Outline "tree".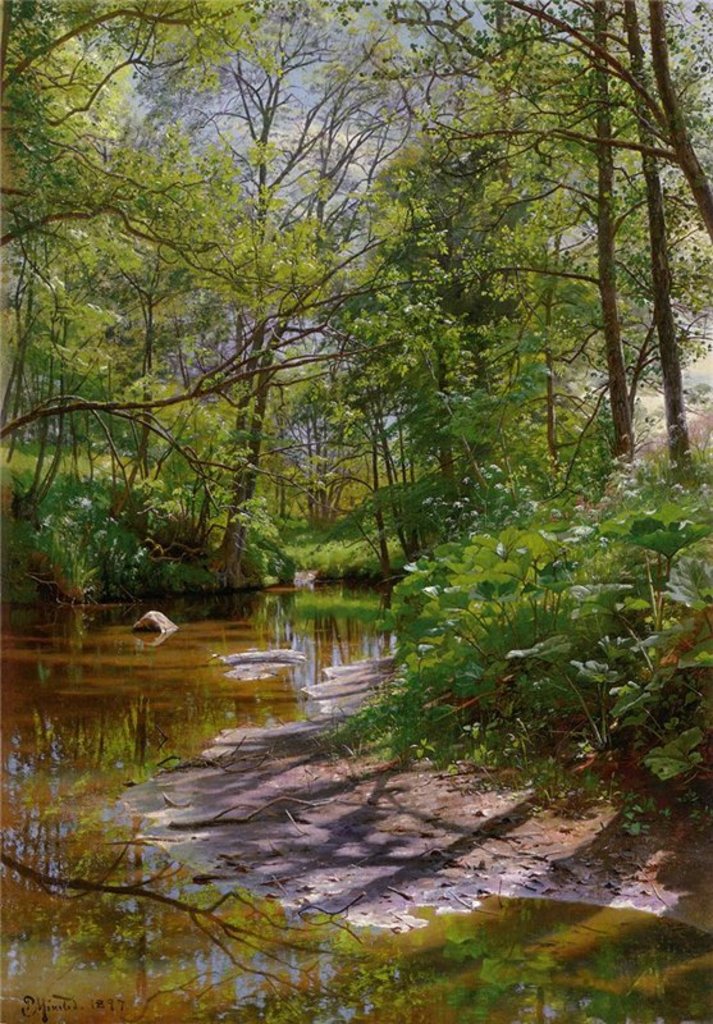
Outline: bbox=[113, 5, 433, 562].
